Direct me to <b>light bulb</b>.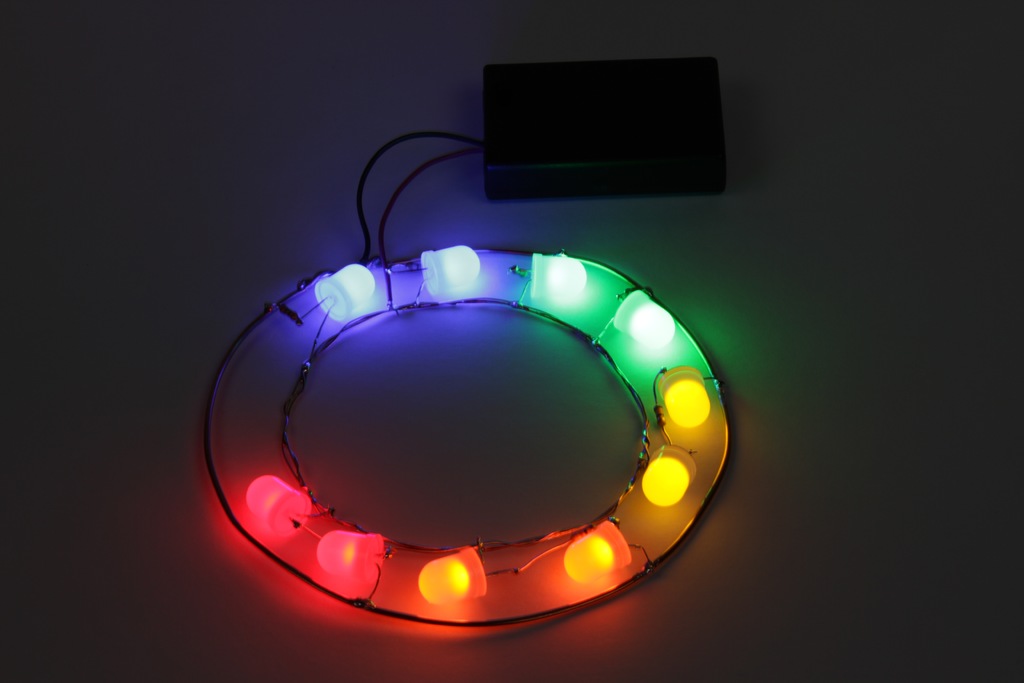
Direction: [x1=659, y1=366, x2=710, y2=426].
